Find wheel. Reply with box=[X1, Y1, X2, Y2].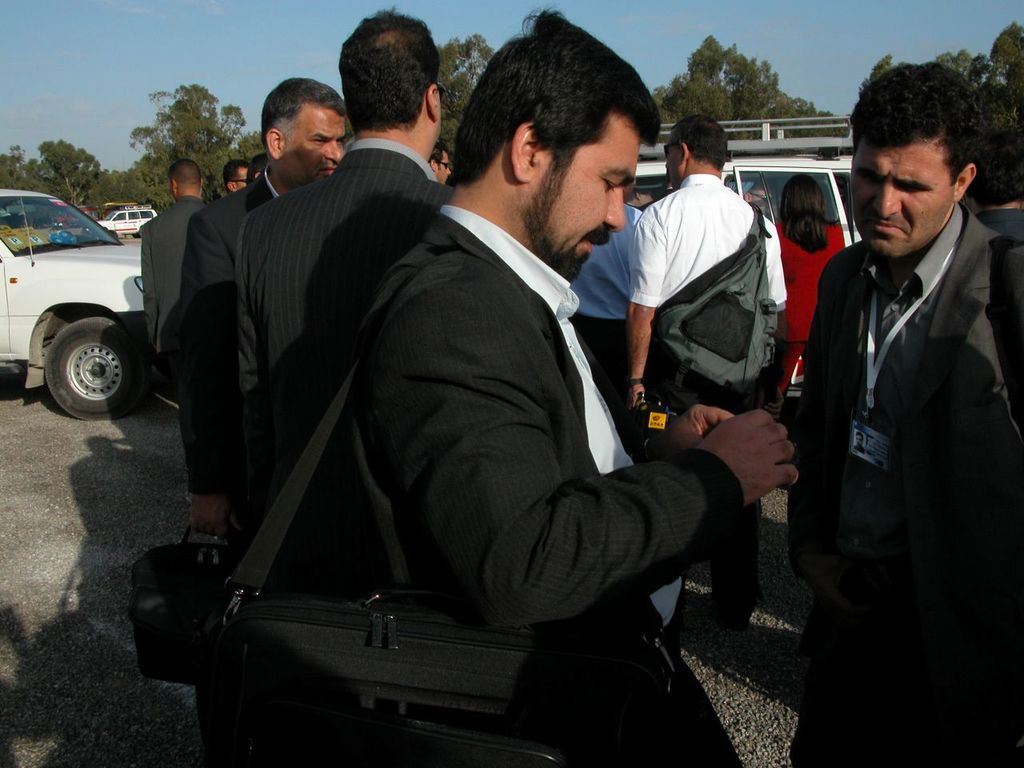
box=[30, 311, 133, 418].
